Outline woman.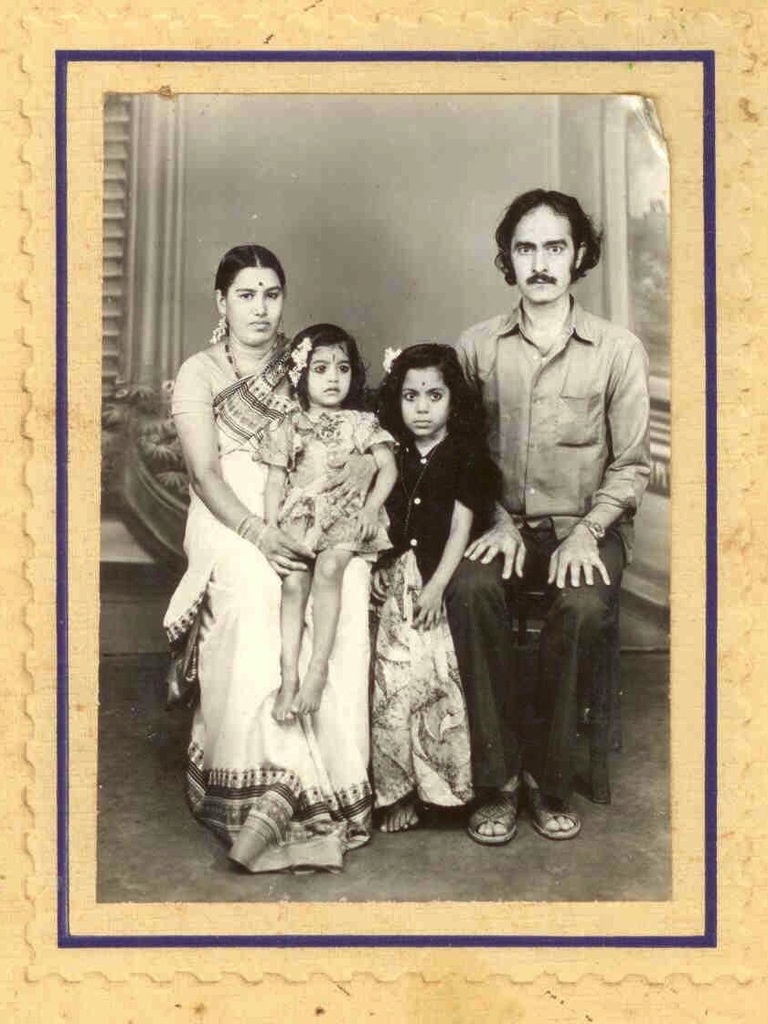
Outline: rect(169, 252, 405, 870).
